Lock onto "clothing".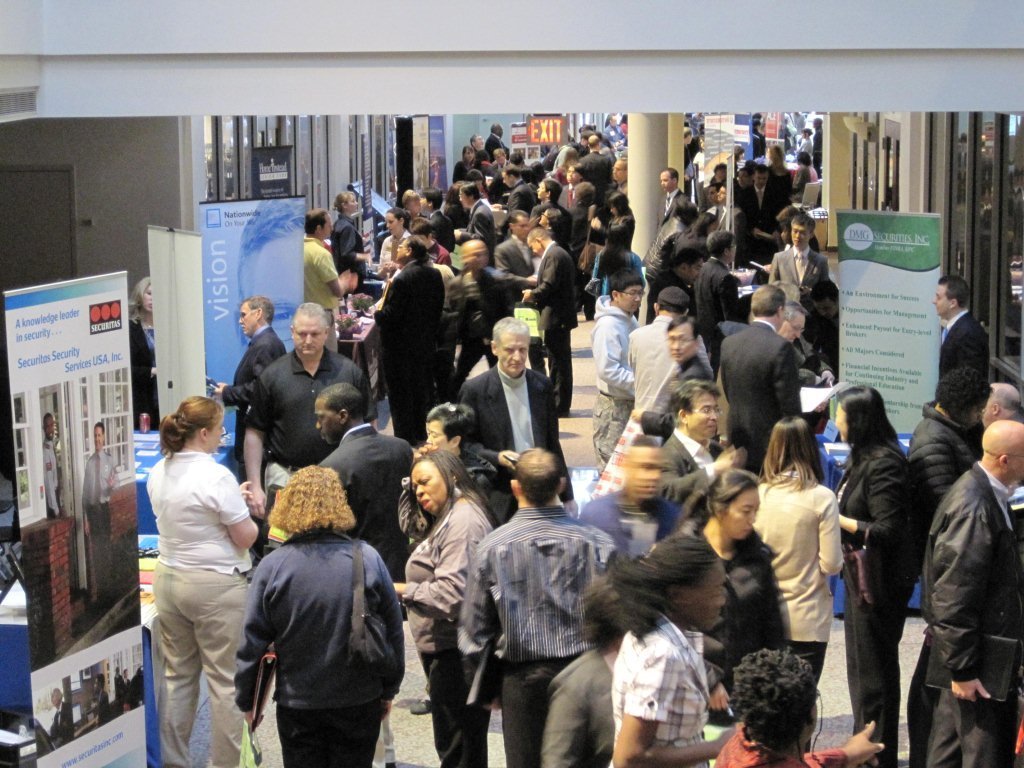
Locked: box(458, 500, 625, 767).
